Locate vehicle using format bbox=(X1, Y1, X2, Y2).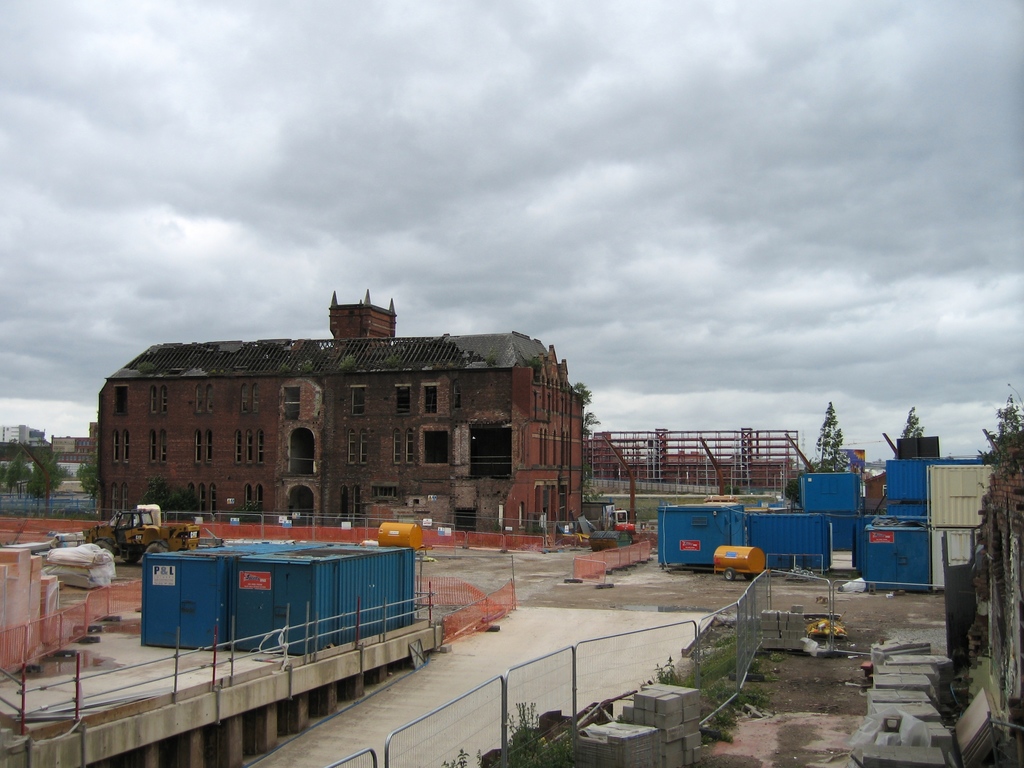
bbox=(81, 504, 203, 563).
